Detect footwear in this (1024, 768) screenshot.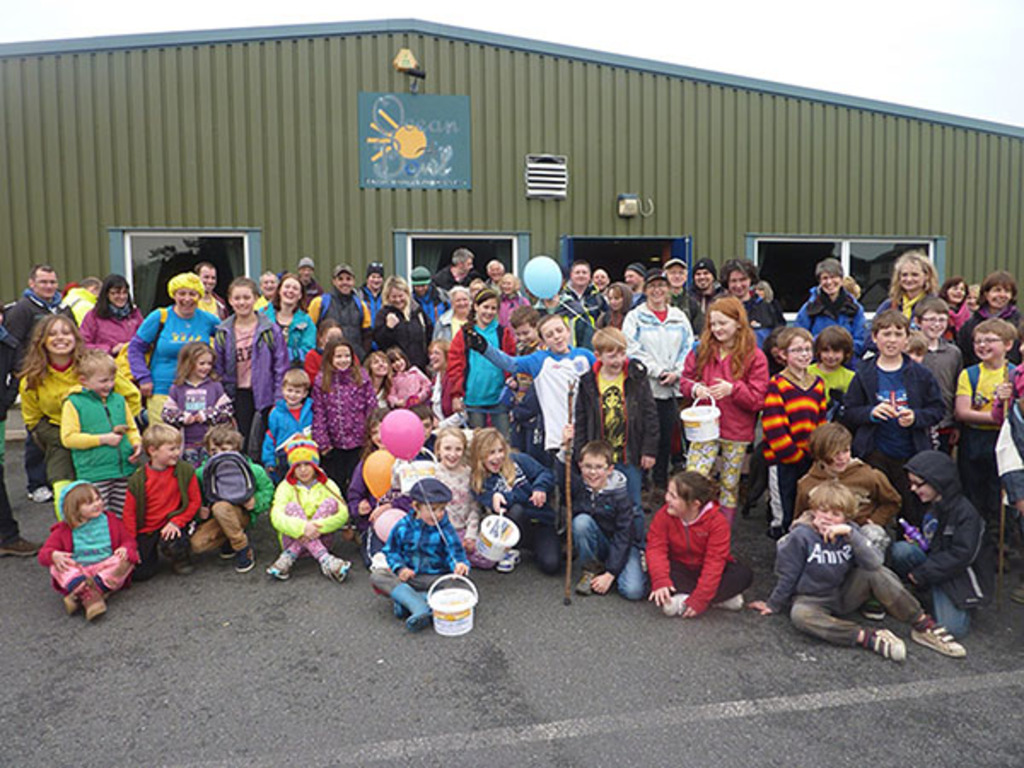
Detection: (left=662, top=591, right=689, bottom=614).
